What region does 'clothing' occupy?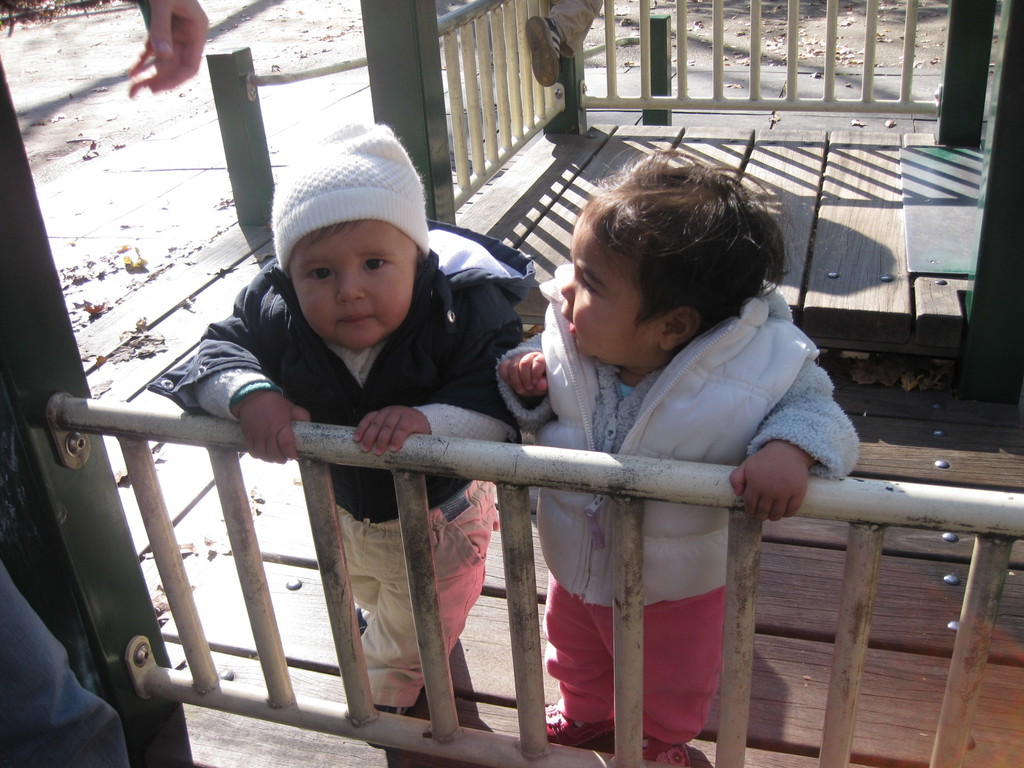
rect(490, 264, 827, 707).
